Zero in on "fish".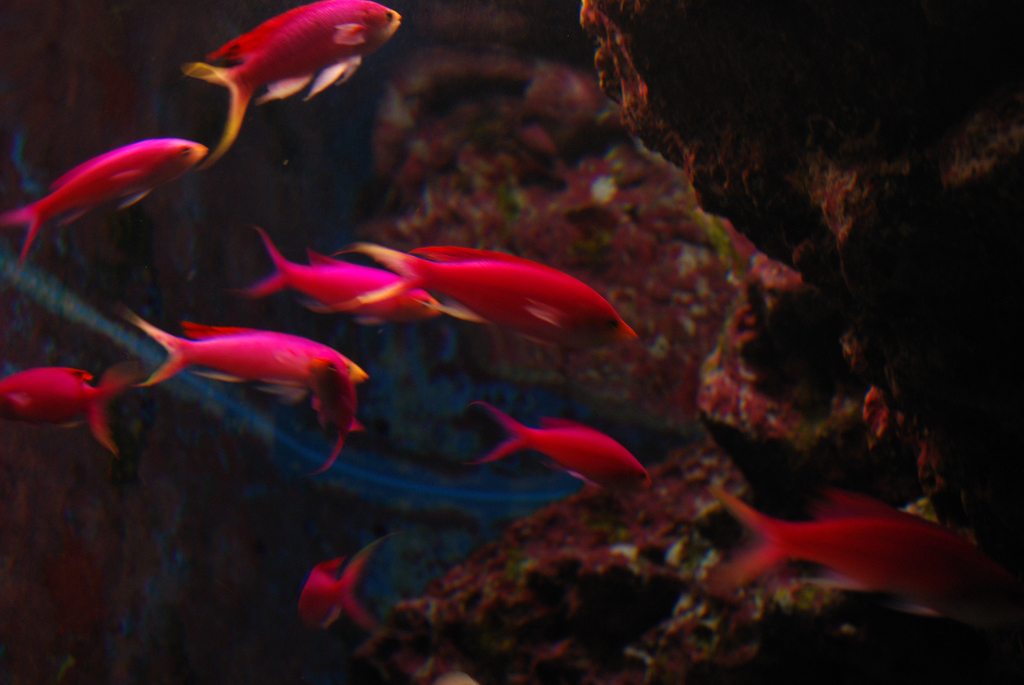
Zeroed in: [459, 402, 644, 503].
